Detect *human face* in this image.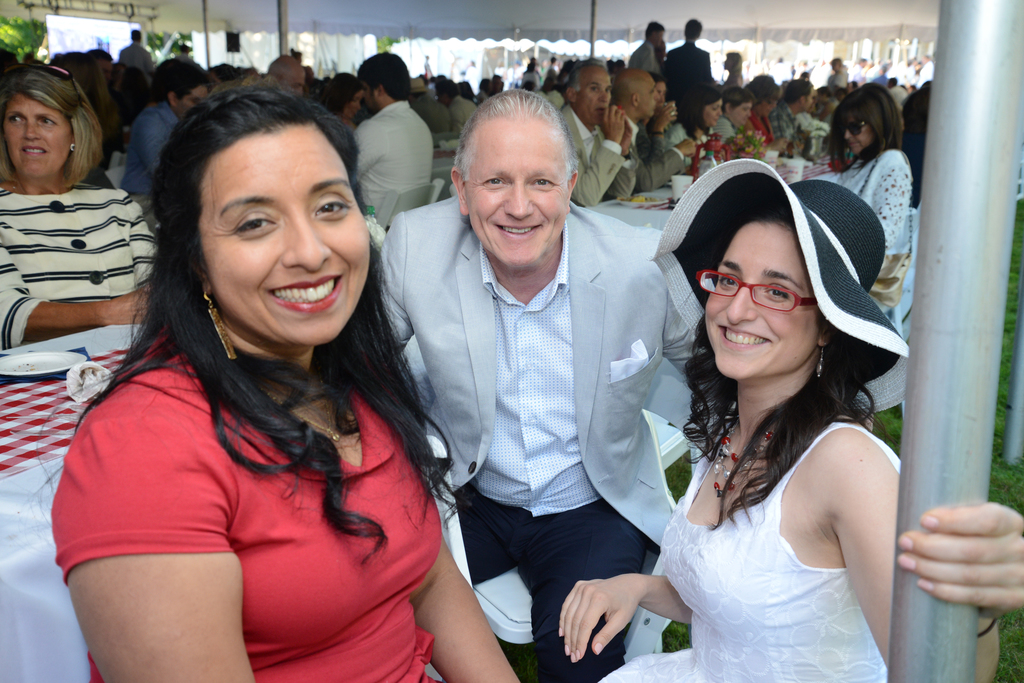
Detection: [579, 68, 612, 122].
